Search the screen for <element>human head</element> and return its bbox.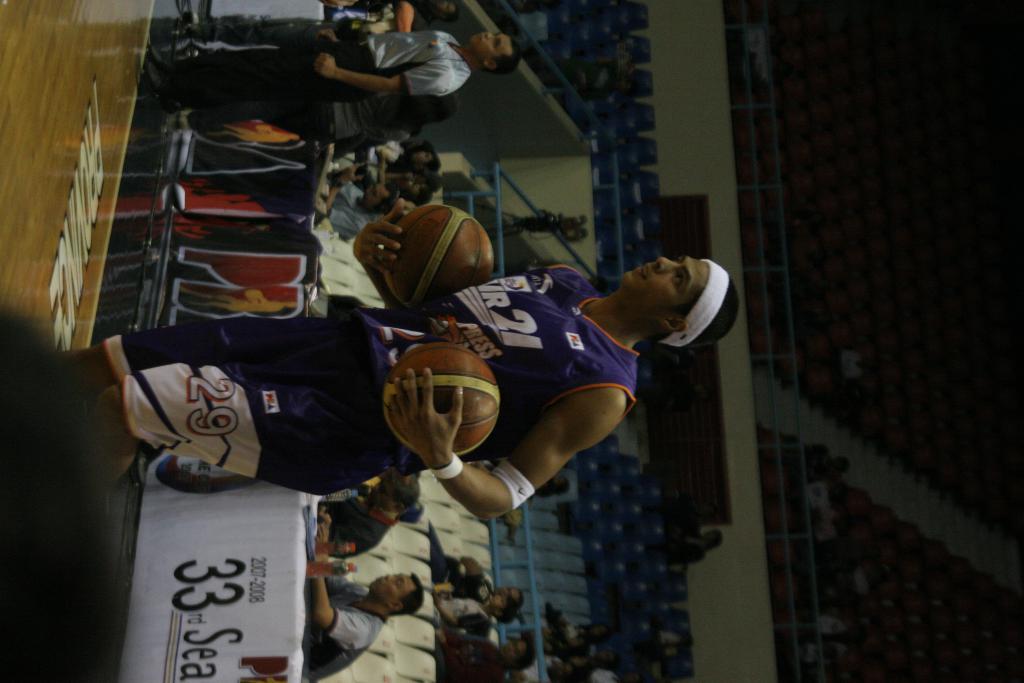
Found: bbox(594, 240, 735, 351).
